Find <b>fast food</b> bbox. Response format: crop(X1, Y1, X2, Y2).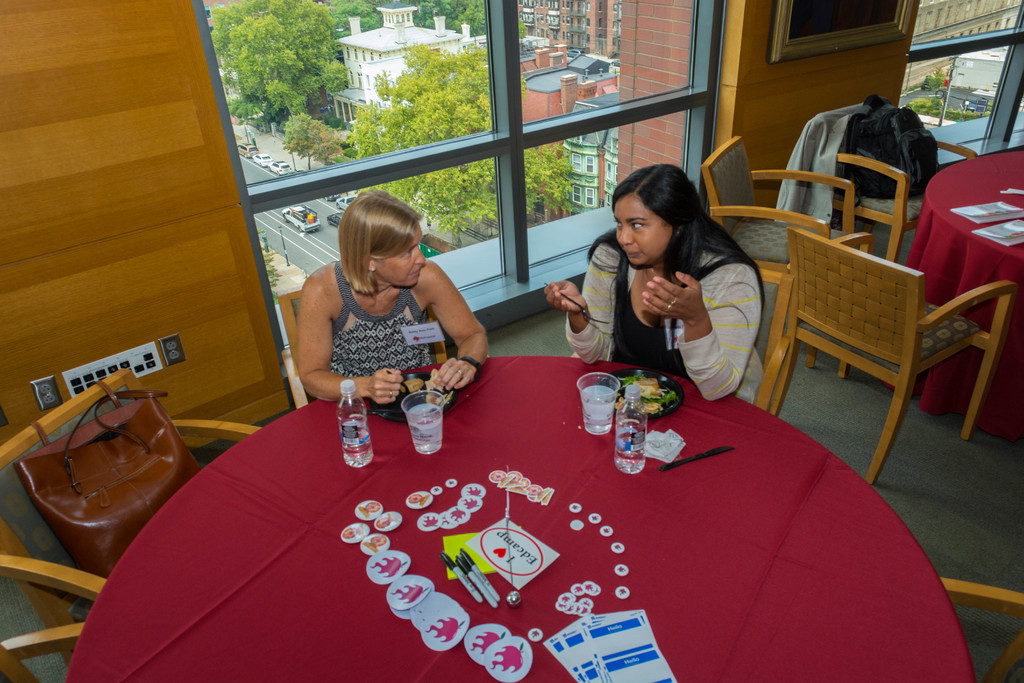
crop(428, 370, 451, 396).
